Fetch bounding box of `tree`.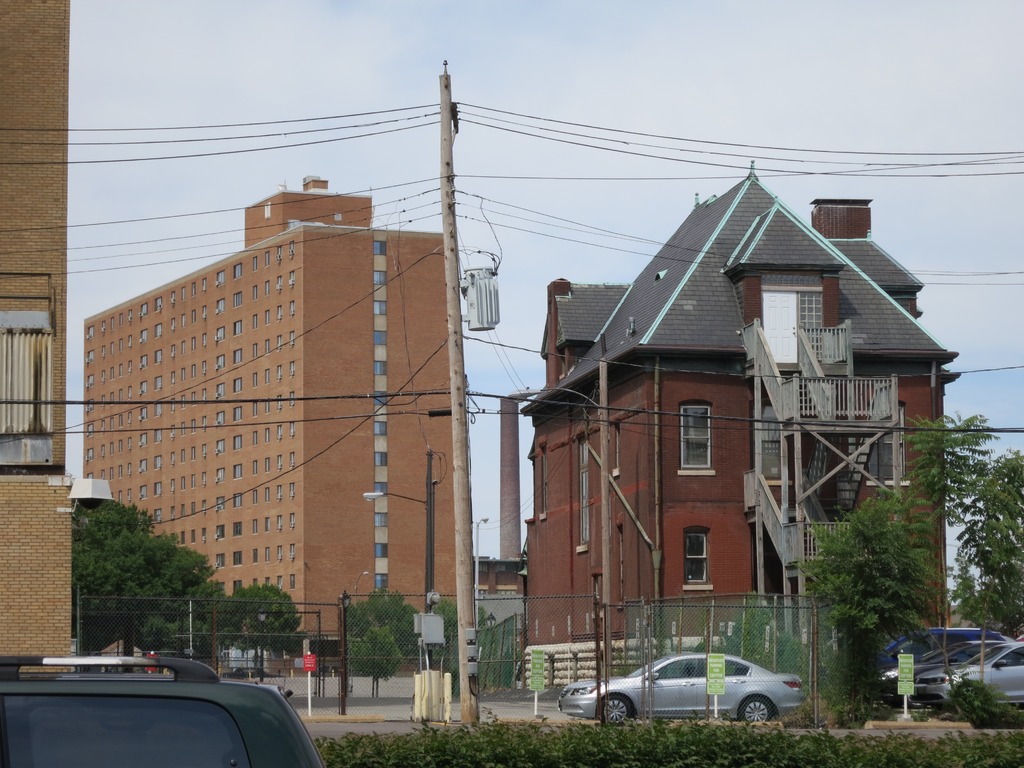
Bbox: x1=916 y1=412 x2=986 y2=519.
